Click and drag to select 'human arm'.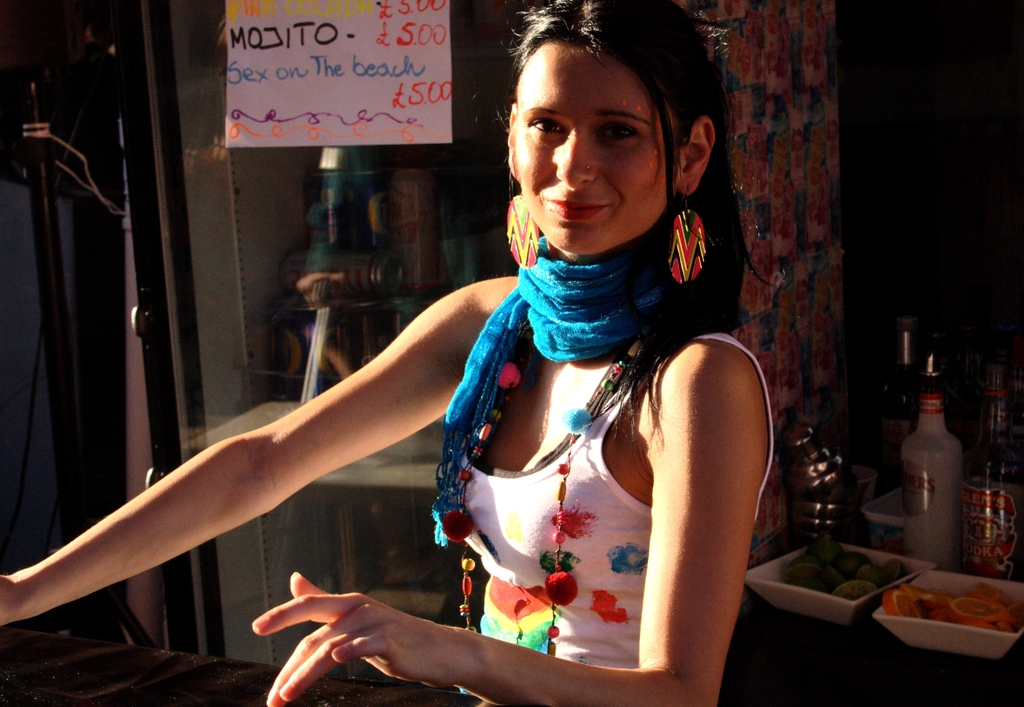
Selection: bbox(237, 343, 766, 706).
